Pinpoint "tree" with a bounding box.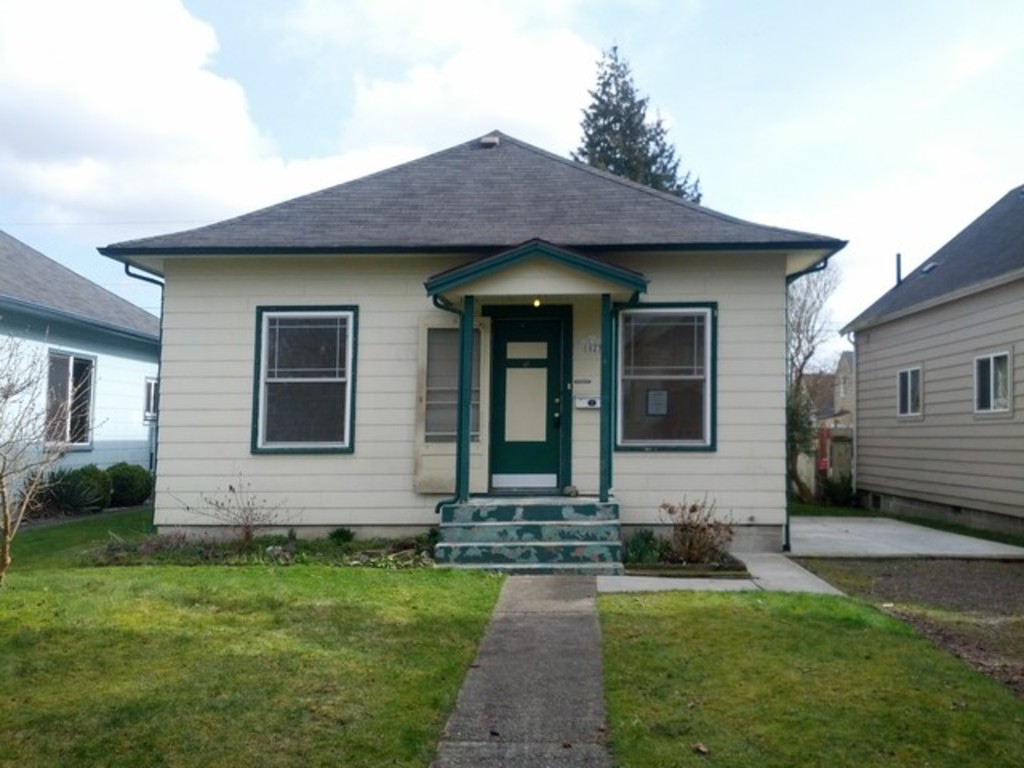
787/248/853/512.
